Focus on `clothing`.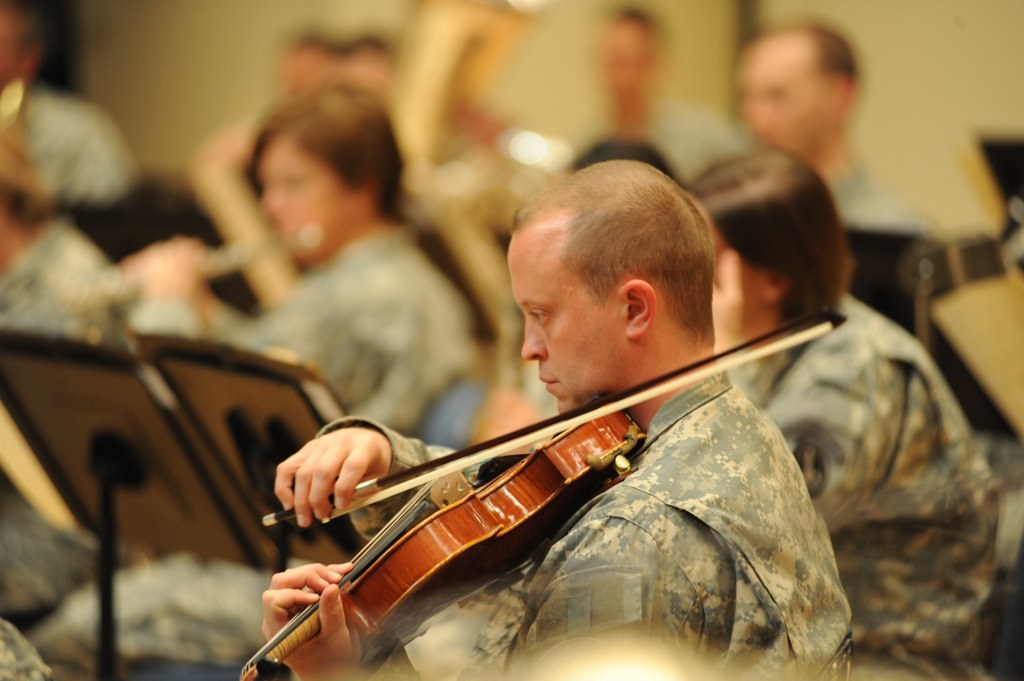
Focused at BBox(262, 348, 925, 680).
